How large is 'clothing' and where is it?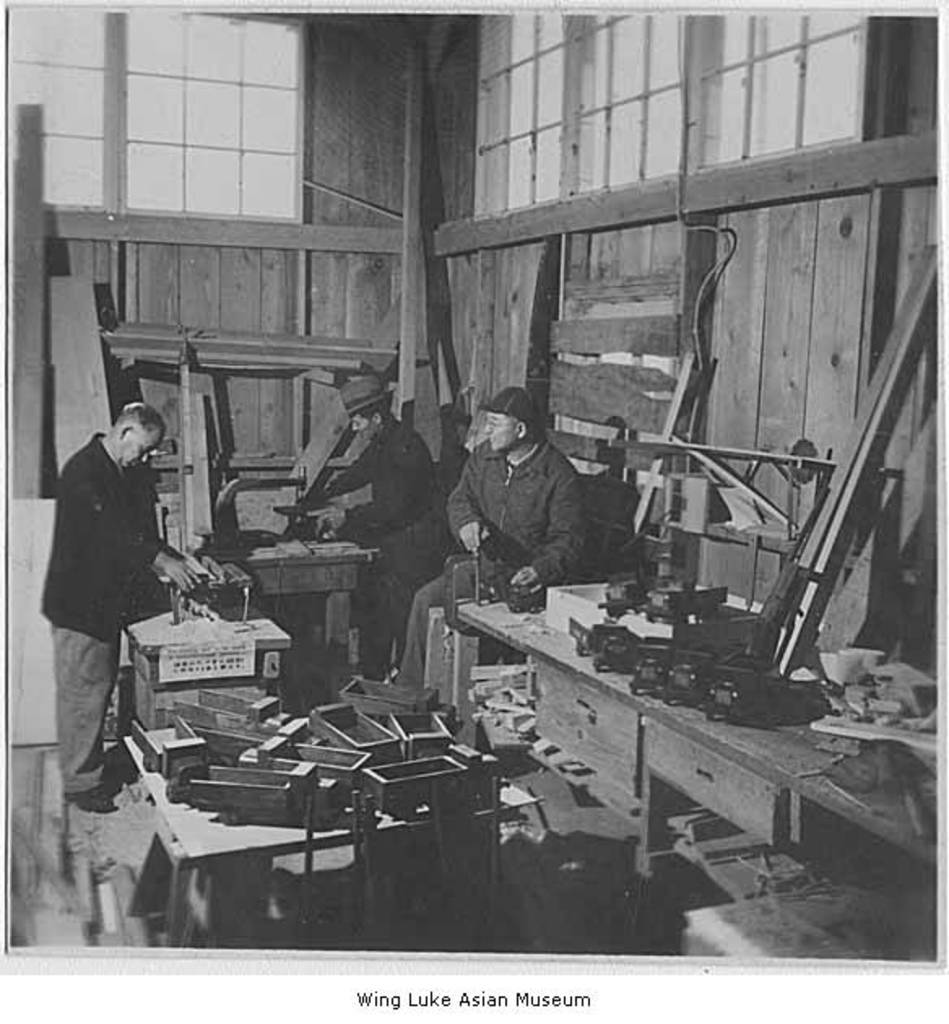
Bounding box: bbox=[34, 393, 180, 735].
